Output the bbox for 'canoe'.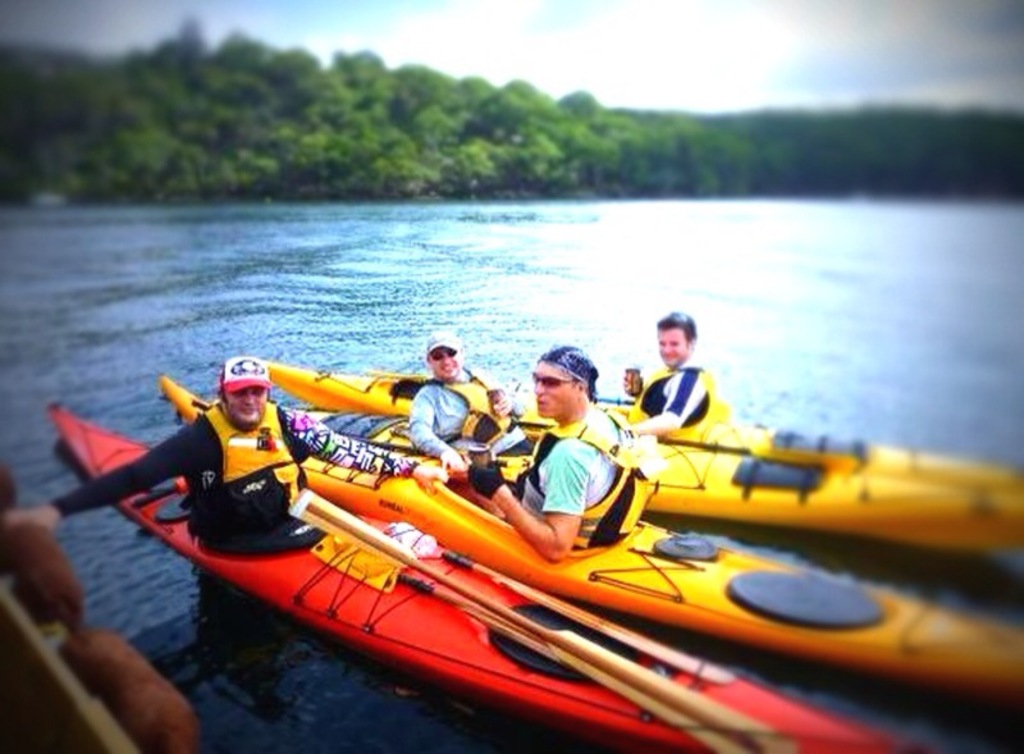
154, 375, 1023, 709.
